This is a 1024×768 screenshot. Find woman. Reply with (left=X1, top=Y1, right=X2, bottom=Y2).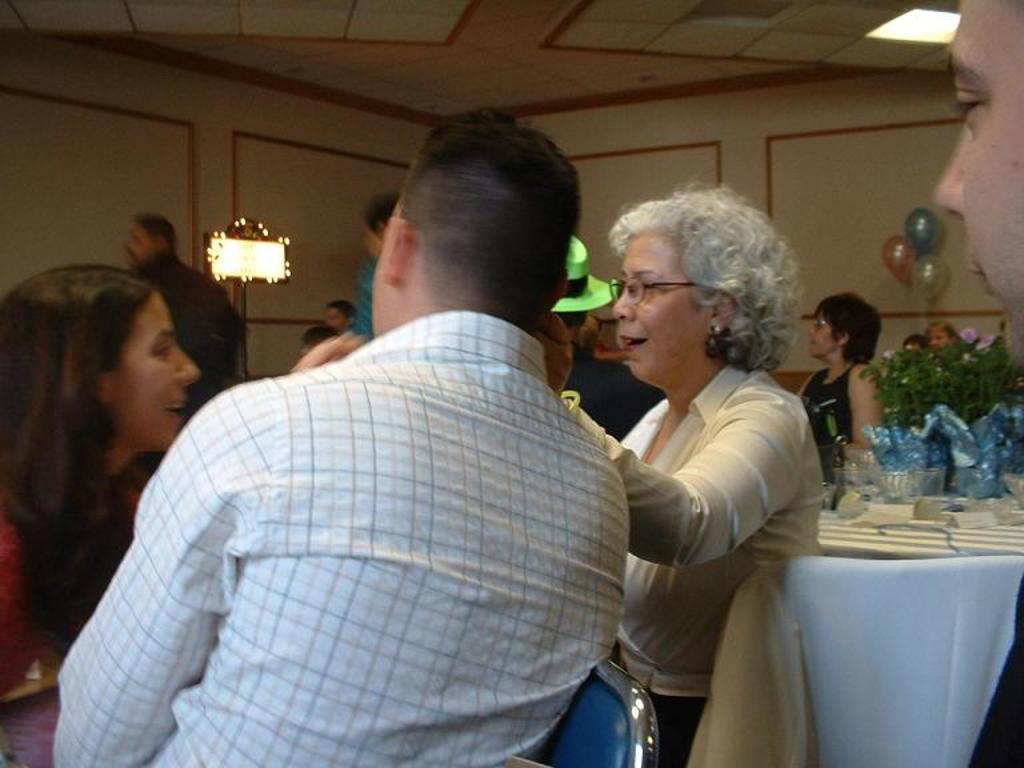
(left=0, top=263, right=204, bottom=763).
